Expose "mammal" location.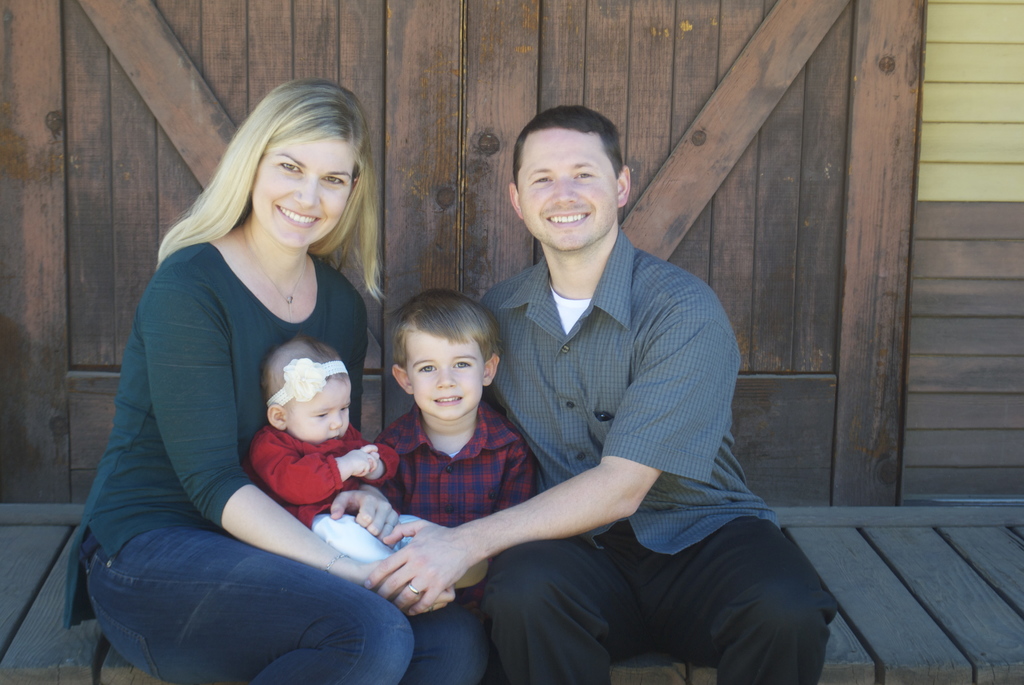
Exposed at <bbox>367, 102, 837, 684</bbox>.
